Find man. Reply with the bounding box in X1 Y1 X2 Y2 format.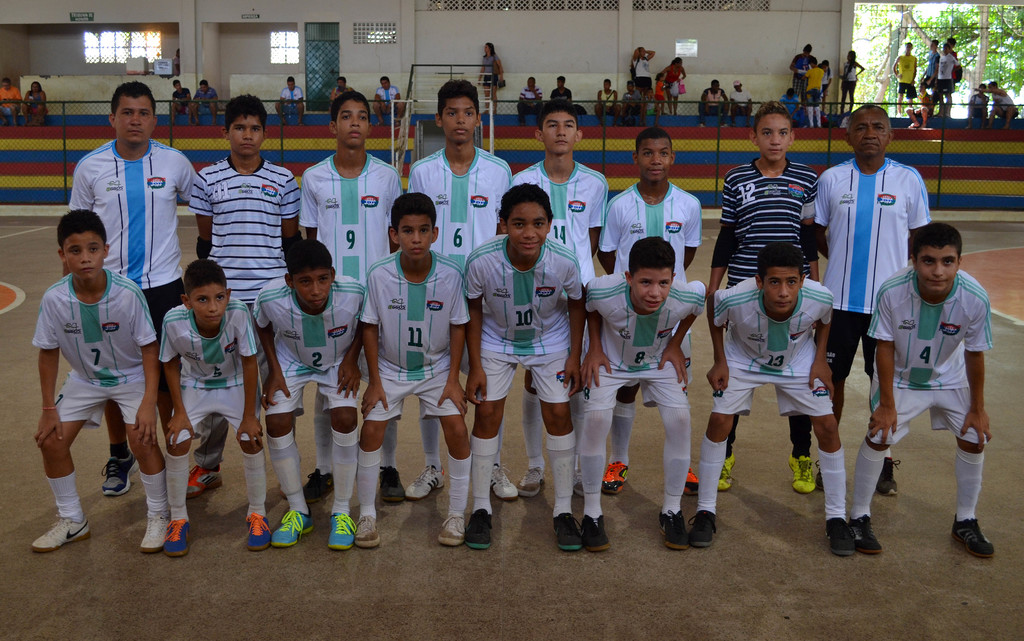
515 80 544 116.
